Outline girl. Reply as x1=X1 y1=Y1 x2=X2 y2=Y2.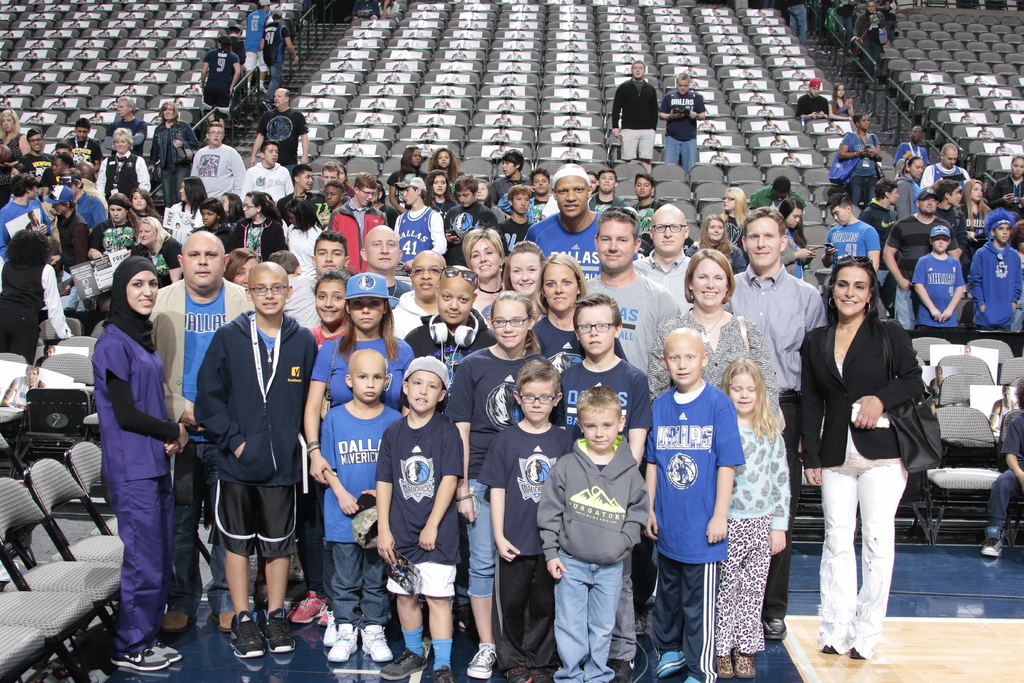
x1=959 y1=180 x2=990 y2=260.
